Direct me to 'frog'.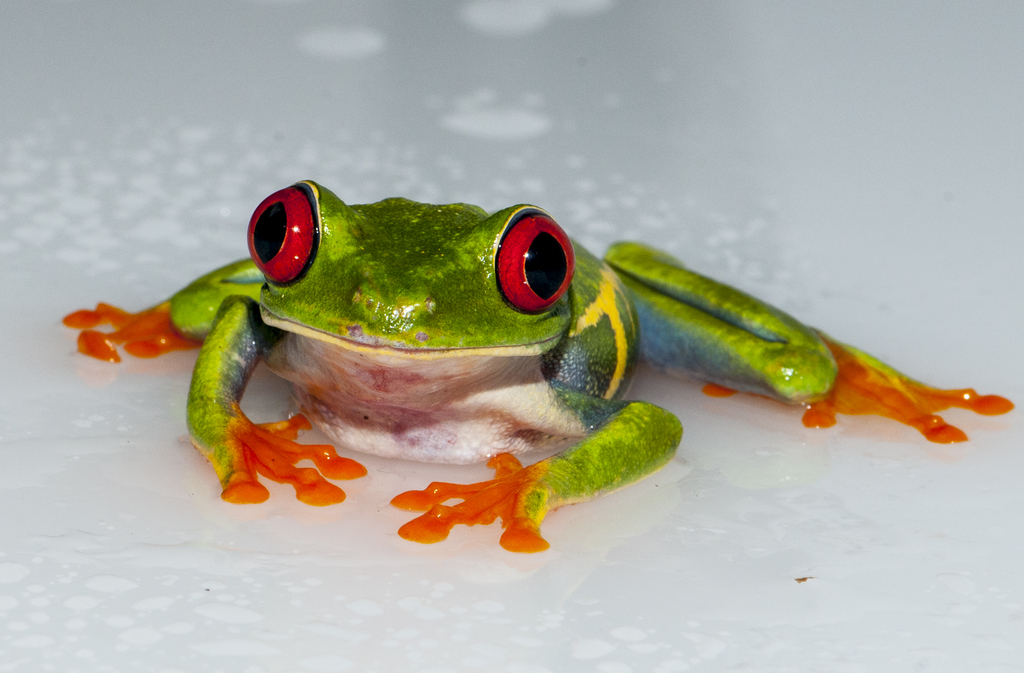
Direction: <bbox>61, 177, 1014, 549</bbox>.
